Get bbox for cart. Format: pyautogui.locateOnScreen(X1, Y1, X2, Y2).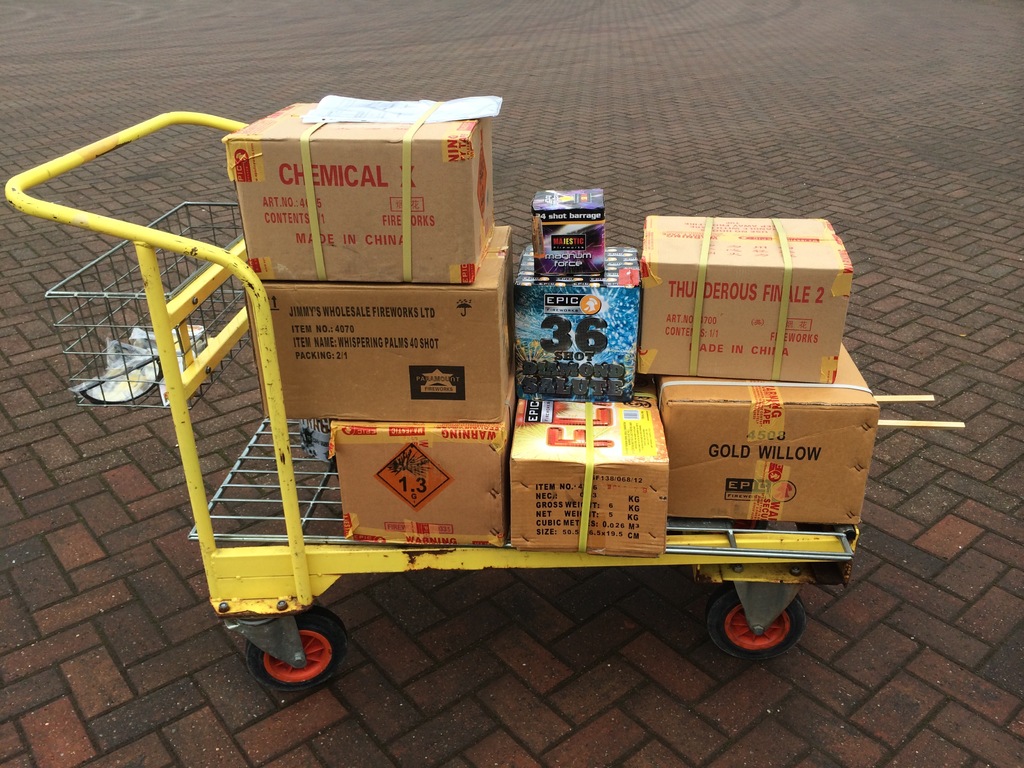
pyautogui.locateOnScreen(4, 111, 862, 694).
